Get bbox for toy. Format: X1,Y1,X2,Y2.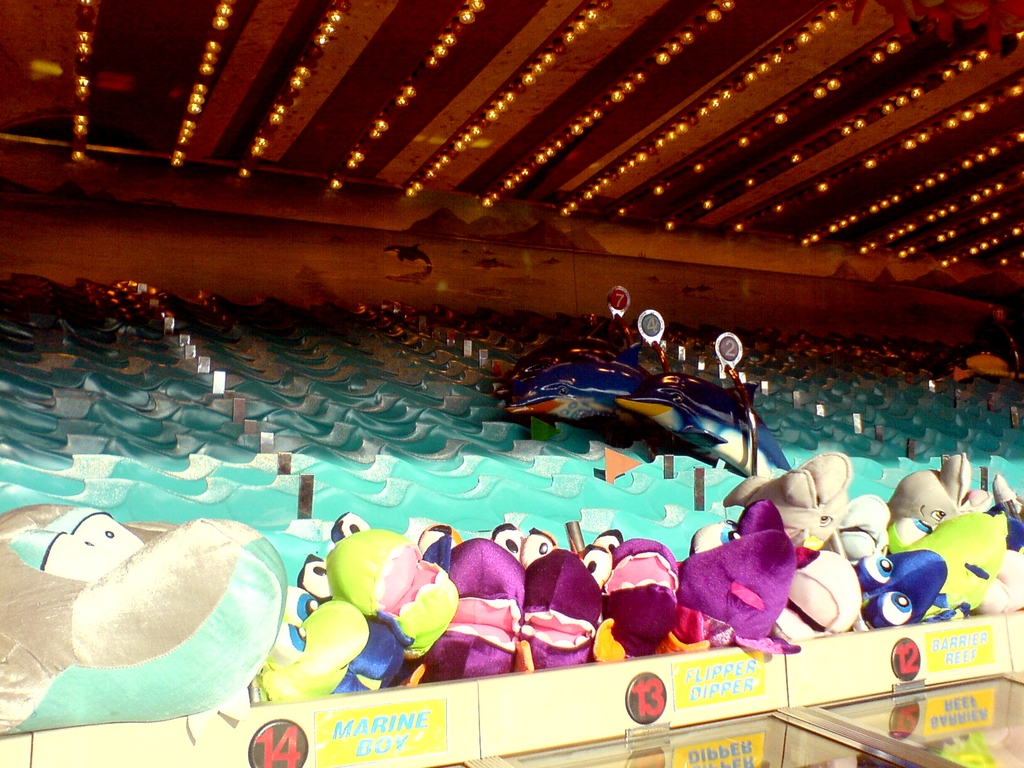
626,328,804,483.
